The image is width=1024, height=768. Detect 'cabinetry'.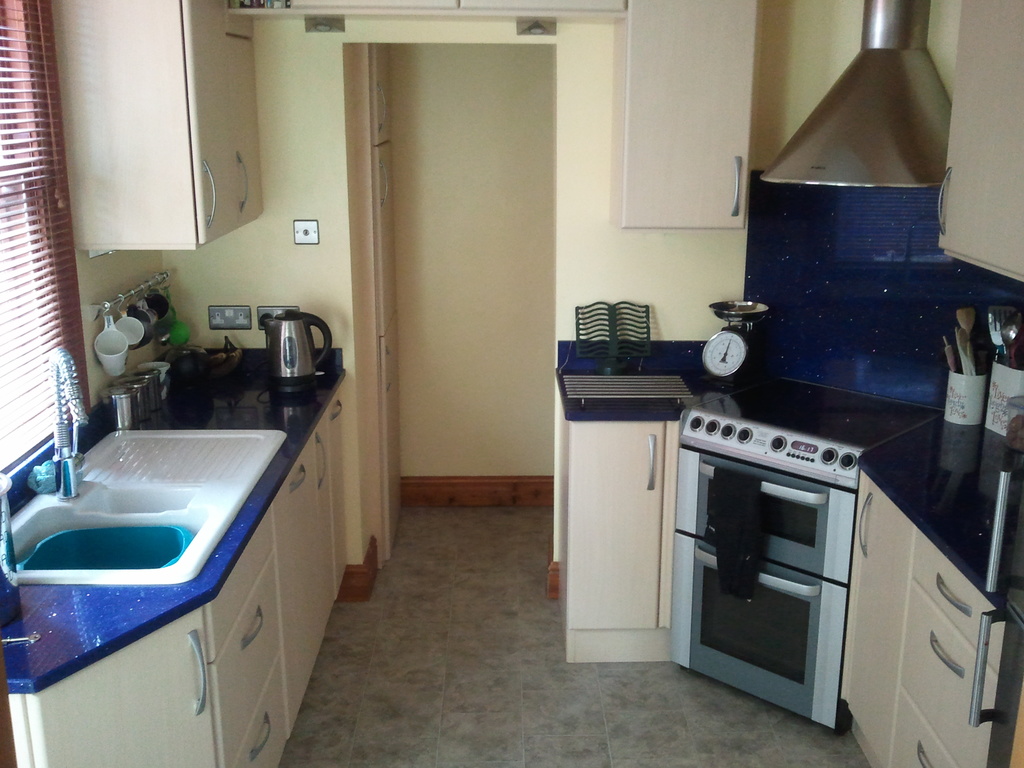
Detection: bbox=(825, 458, 1023, 767).
